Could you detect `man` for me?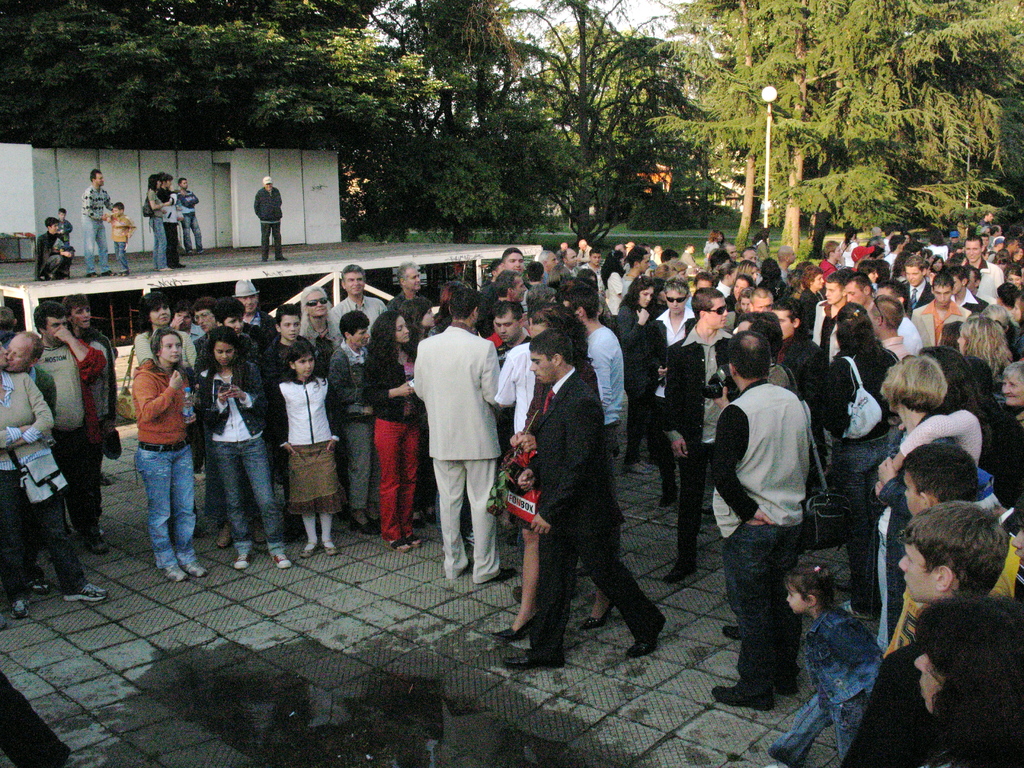
Detection result: 34, 219, 74, 284.
